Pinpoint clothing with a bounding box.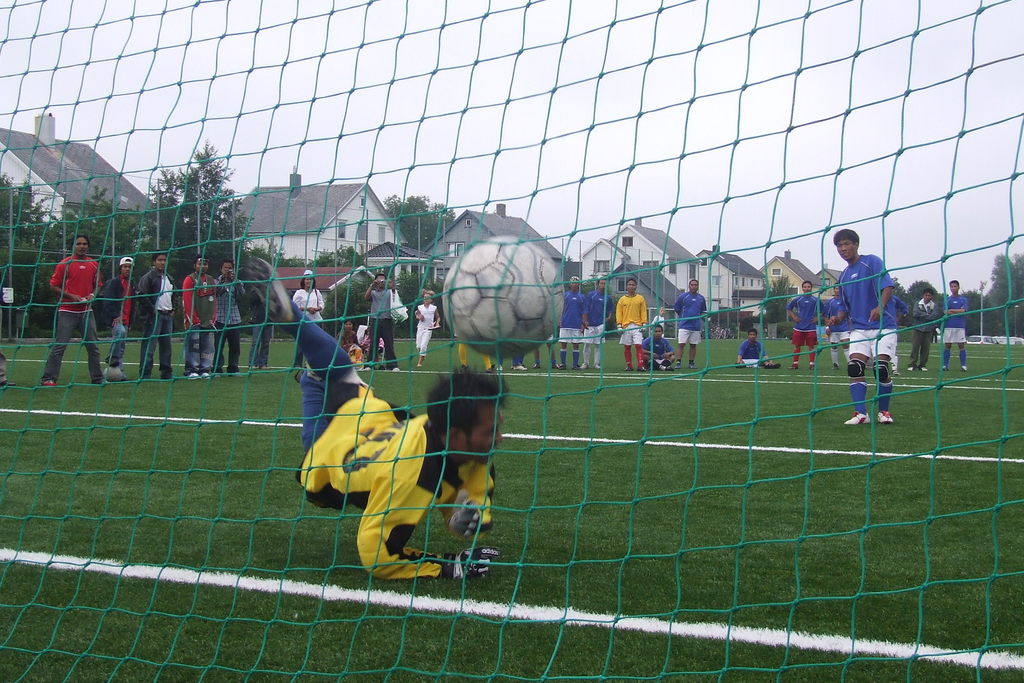
246:315:274:369.
